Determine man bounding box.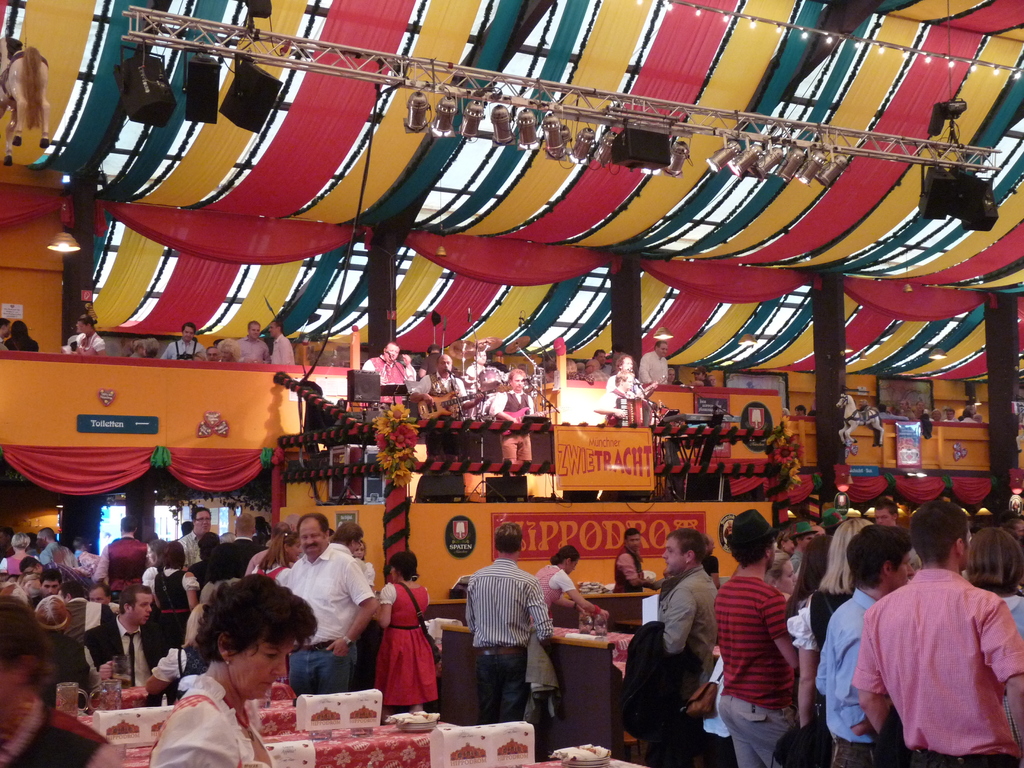
Determined: x1=79 y1=582 x2=177 y2=705.
